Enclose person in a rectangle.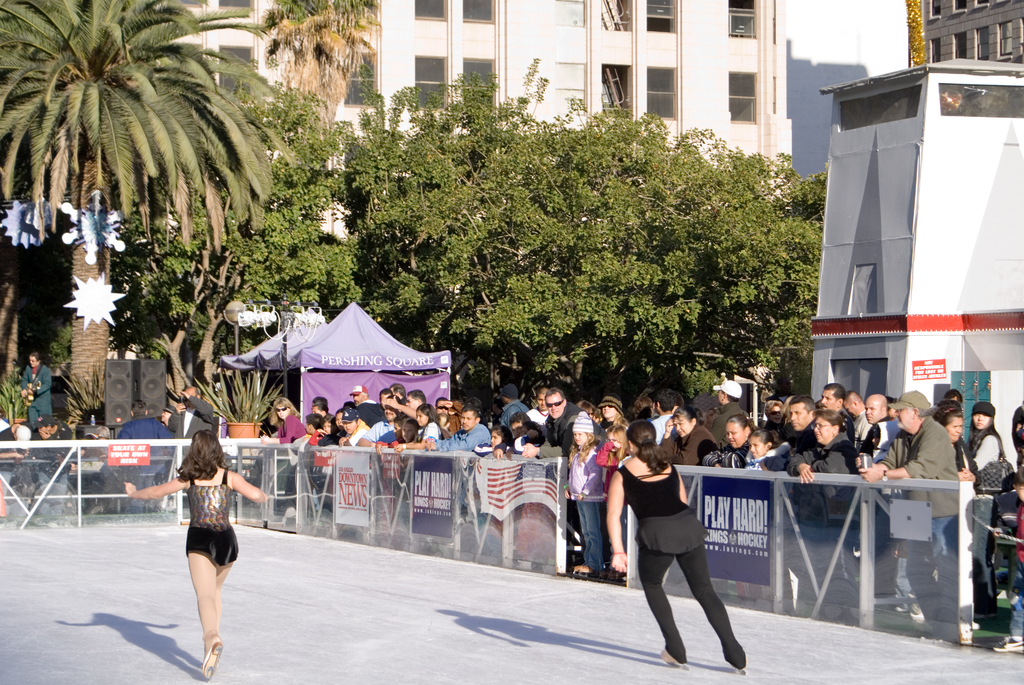
292:412:323:455.
